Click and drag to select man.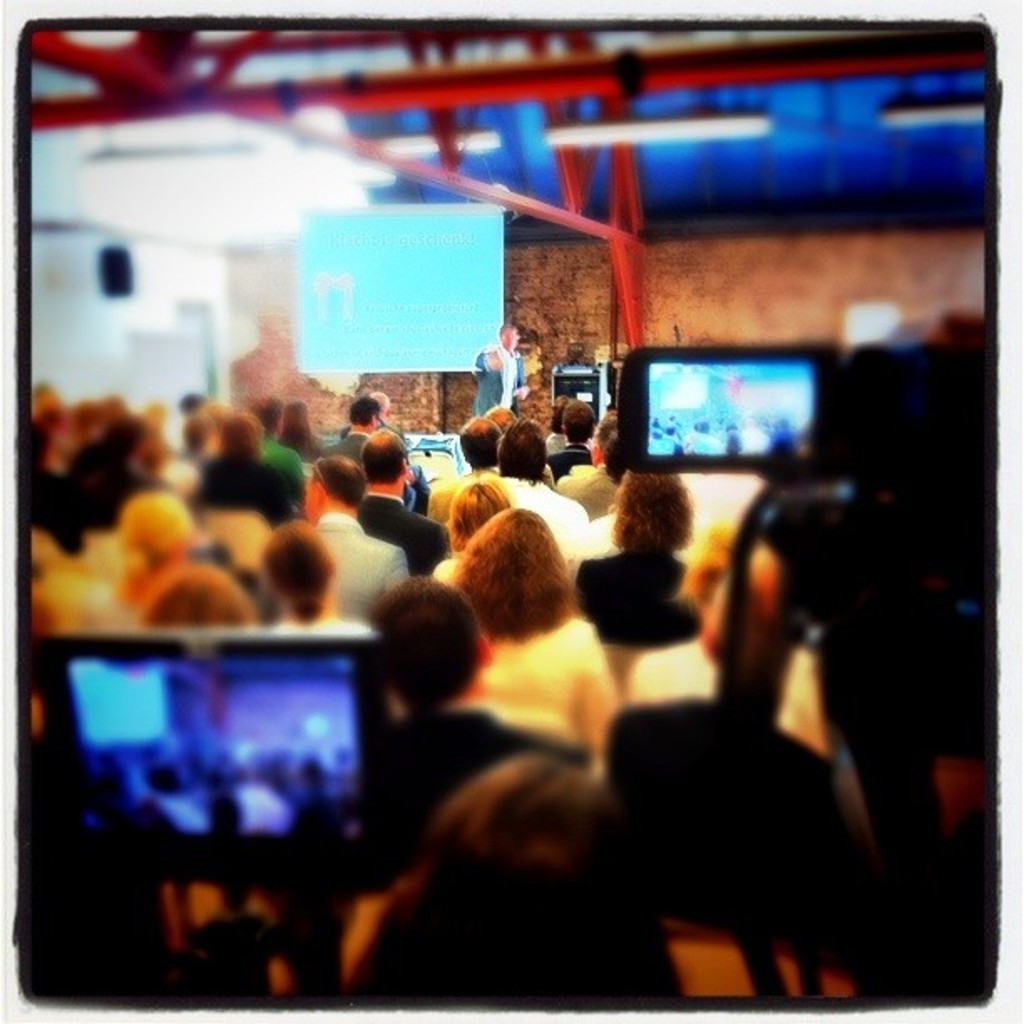
Selection: bbox=(358, 574, 599, 862).
